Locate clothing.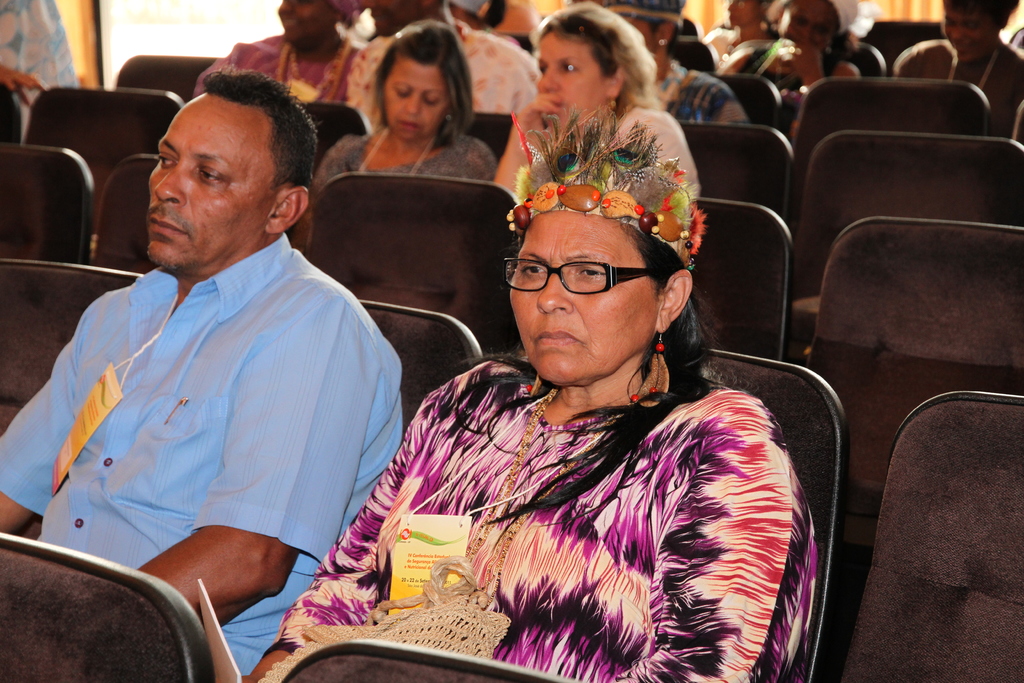
Bounding box: 307,135,498,210.
